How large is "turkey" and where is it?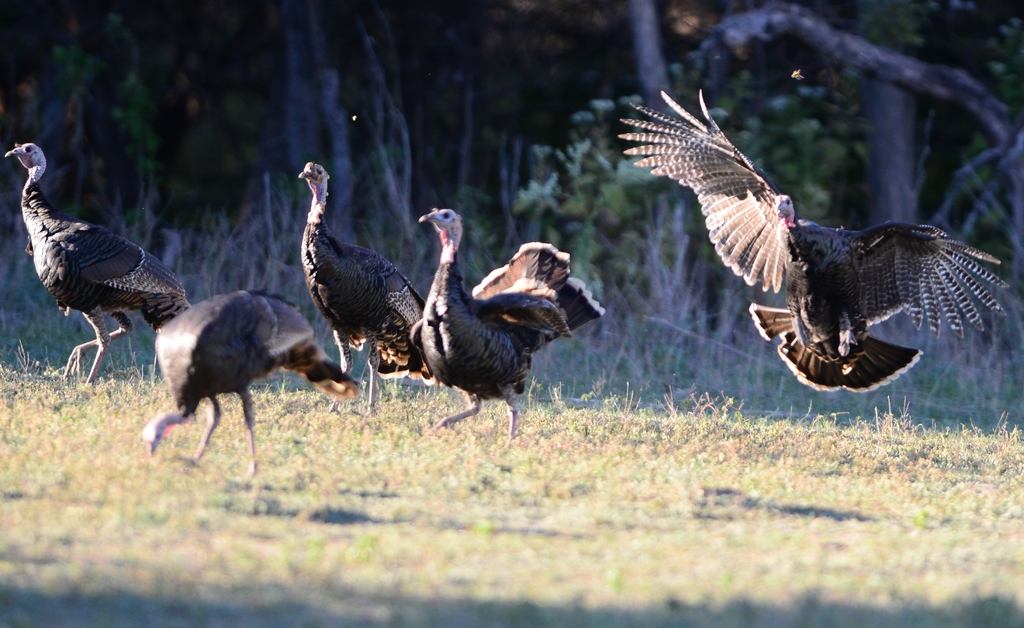
Bounding box: locate(1, 141, 191, 388).
